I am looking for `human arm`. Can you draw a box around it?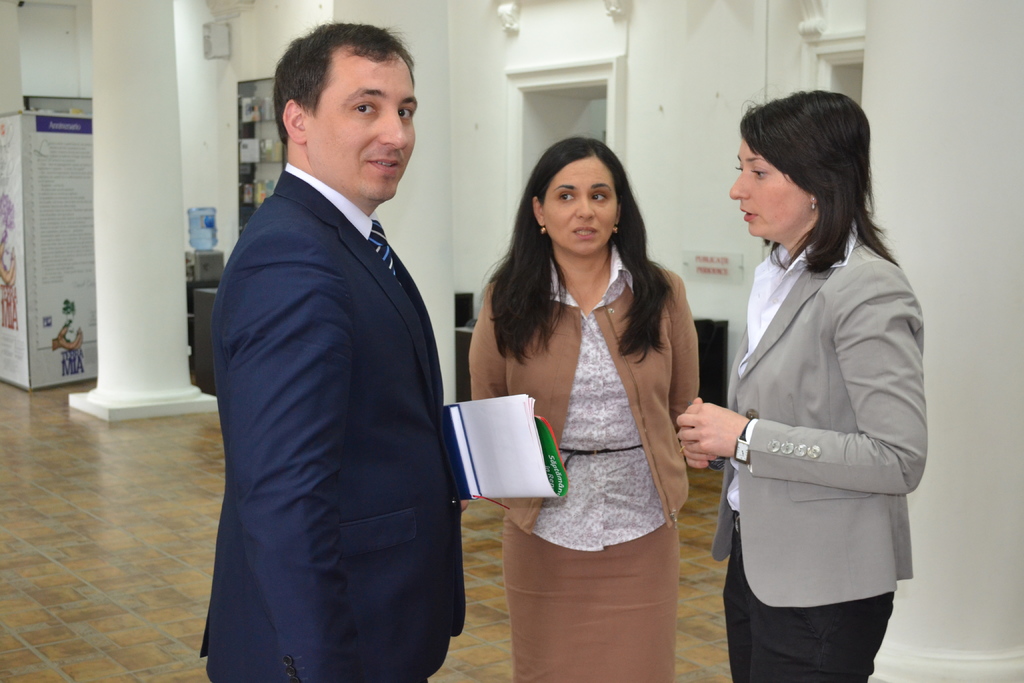
Sure, the bounding box is [230,236,399,682].
